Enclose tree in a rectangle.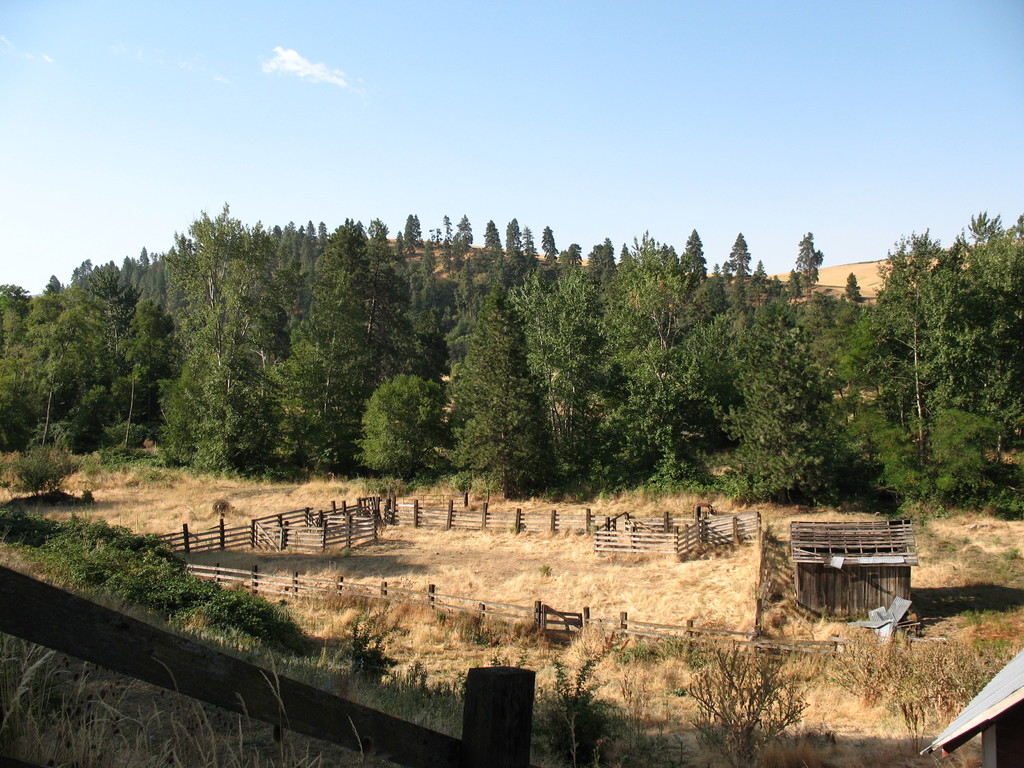
detection(413, 218, 422, 246).
